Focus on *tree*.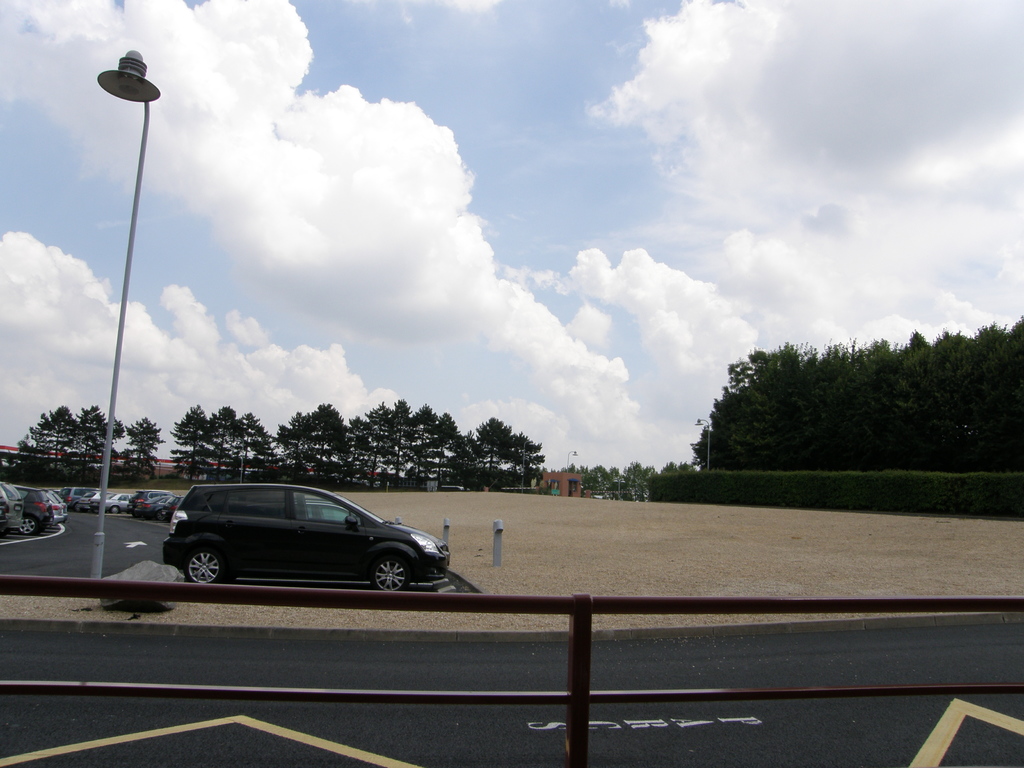
Focused at [205,408,248,484].
